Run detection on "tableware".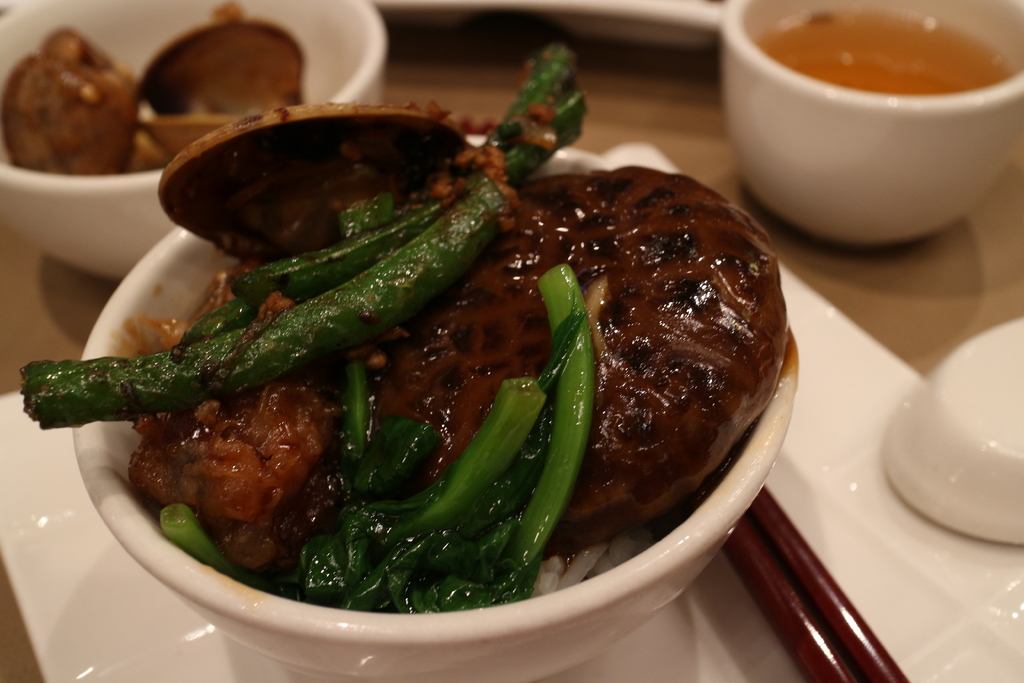
Result: bbox(708, 13, 1020, 231).
